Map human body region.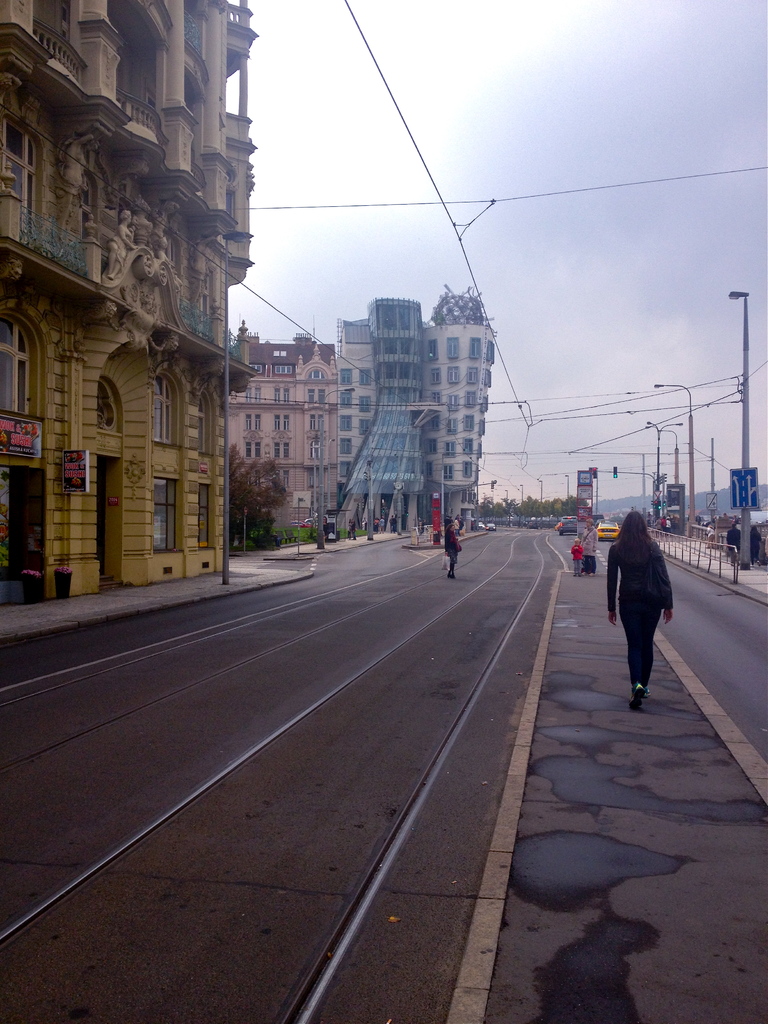
Mapped to left=662, top=515, right=666, bottom=525.
